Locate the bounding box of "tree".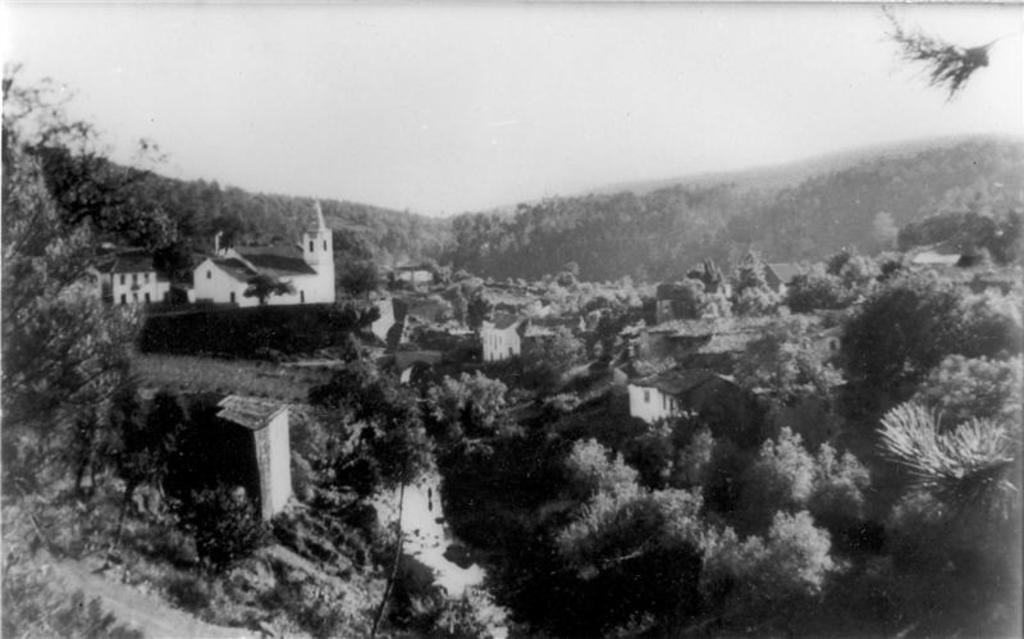
Bounding box: left=675, top=251, right=733, bottom=301.
